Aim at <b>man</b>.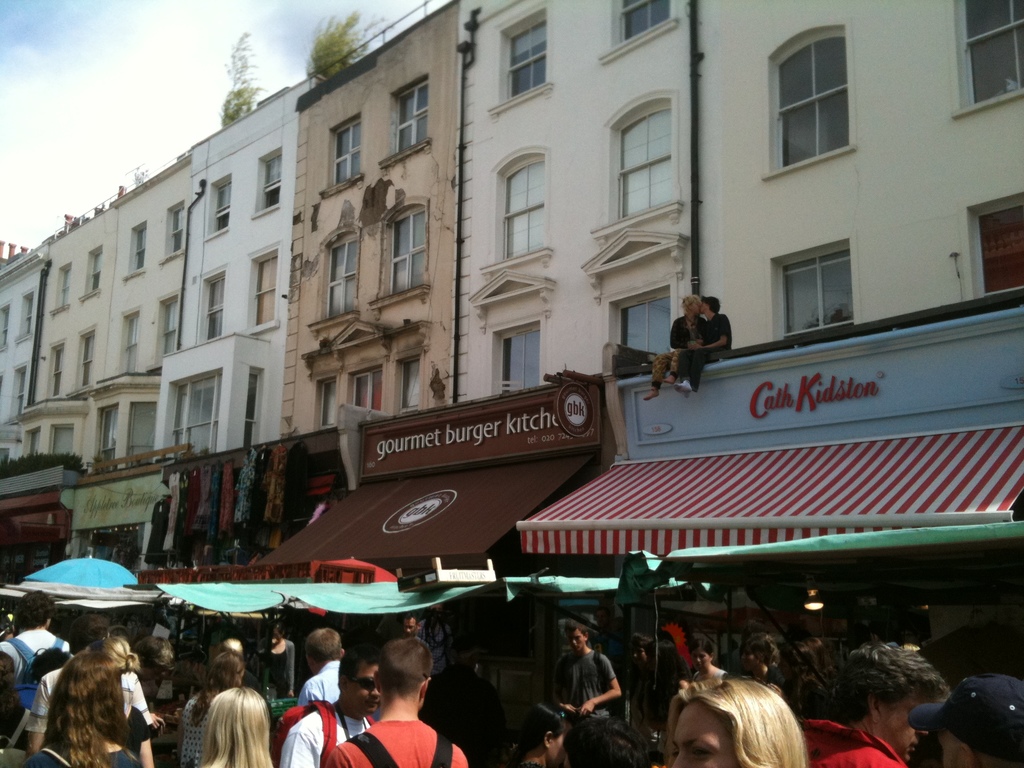
Aimed at (x1=0, y1=584, x2=65, y2=689).
